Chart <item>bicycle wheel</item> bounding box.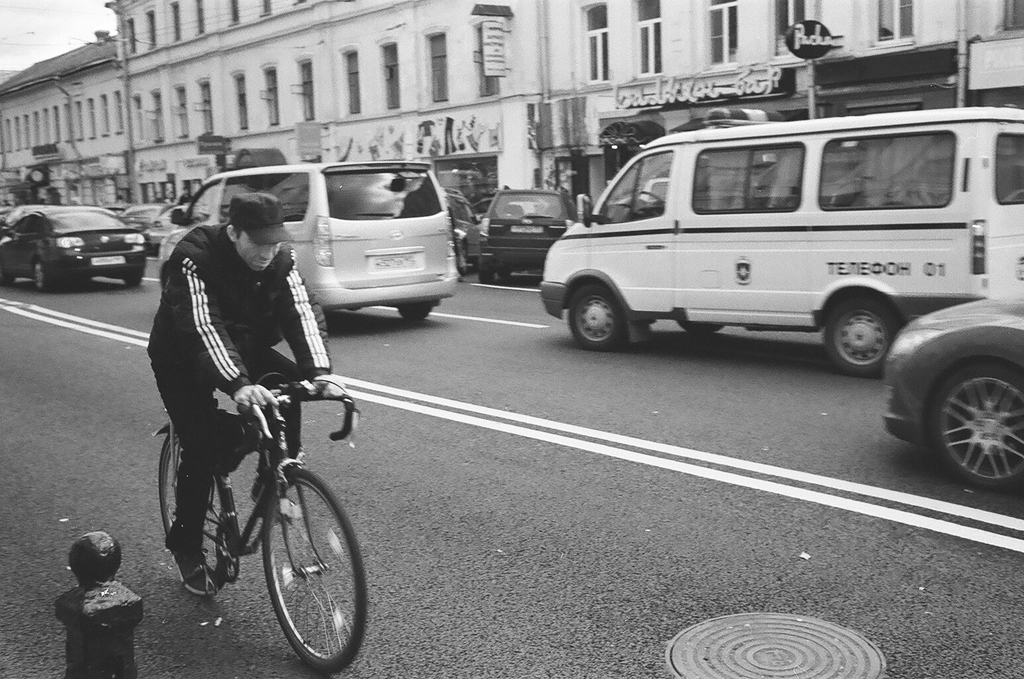
Charted: l=156, t=422, r=232, b=593.
